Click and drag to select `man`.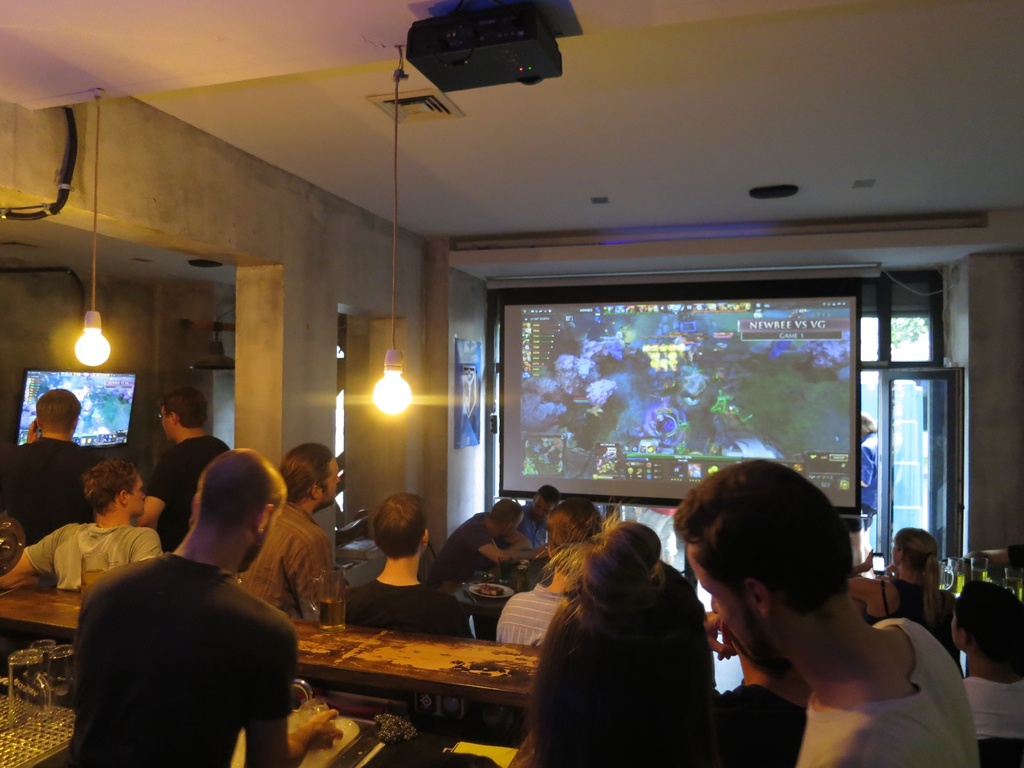
Selection: box(668, 457, 984, 767).
